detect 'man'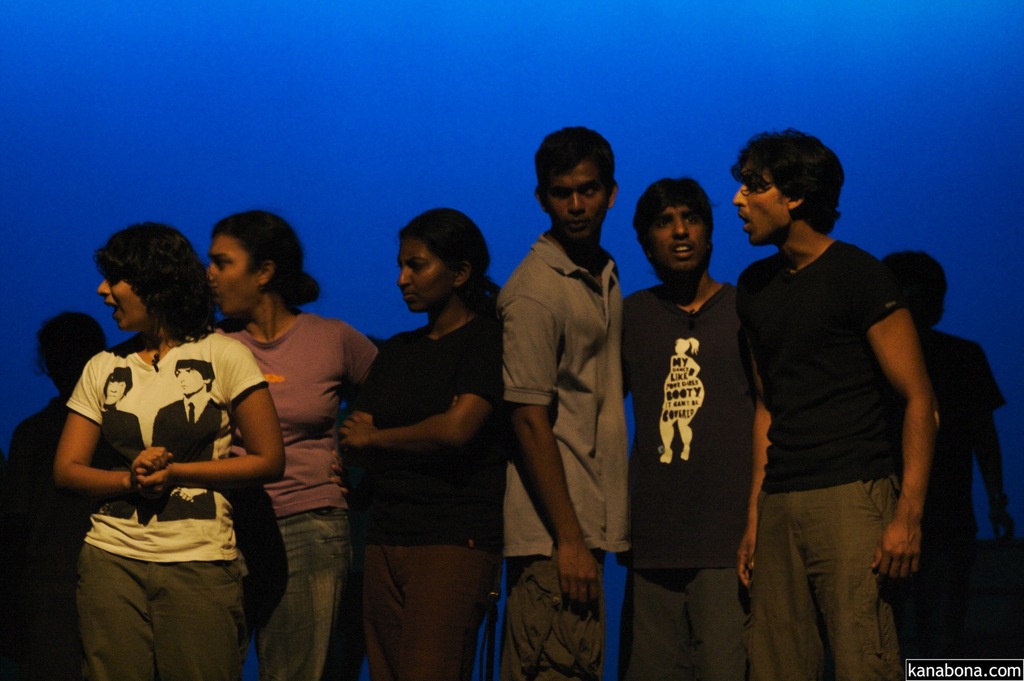
region(495, 123, 625, 680)
